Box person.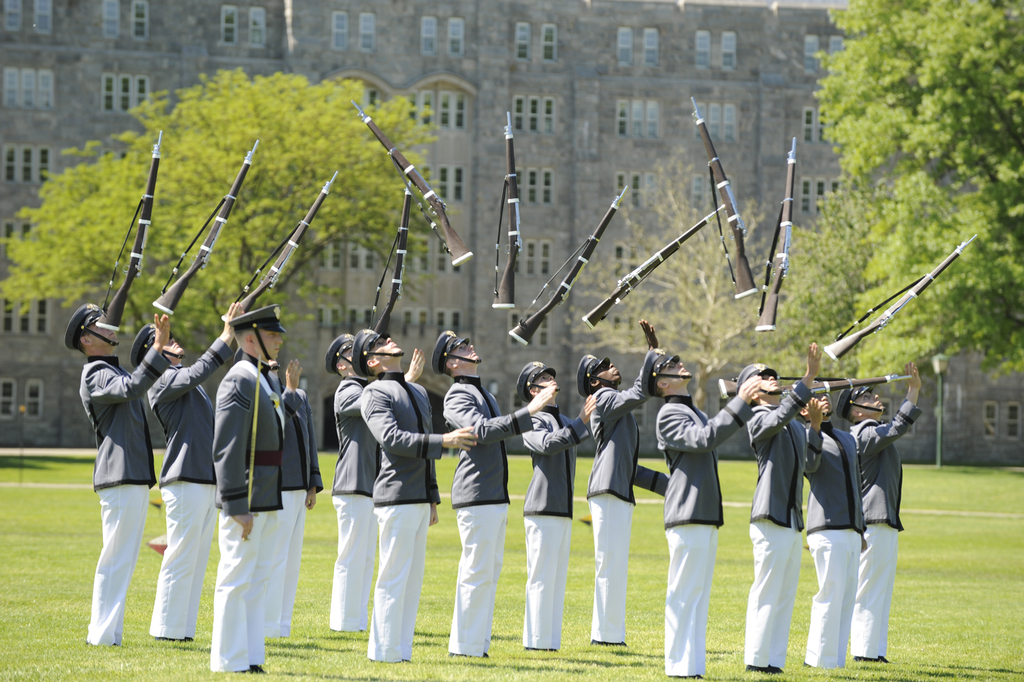
(x1=431, y1=325, x2=563, y2=656).
